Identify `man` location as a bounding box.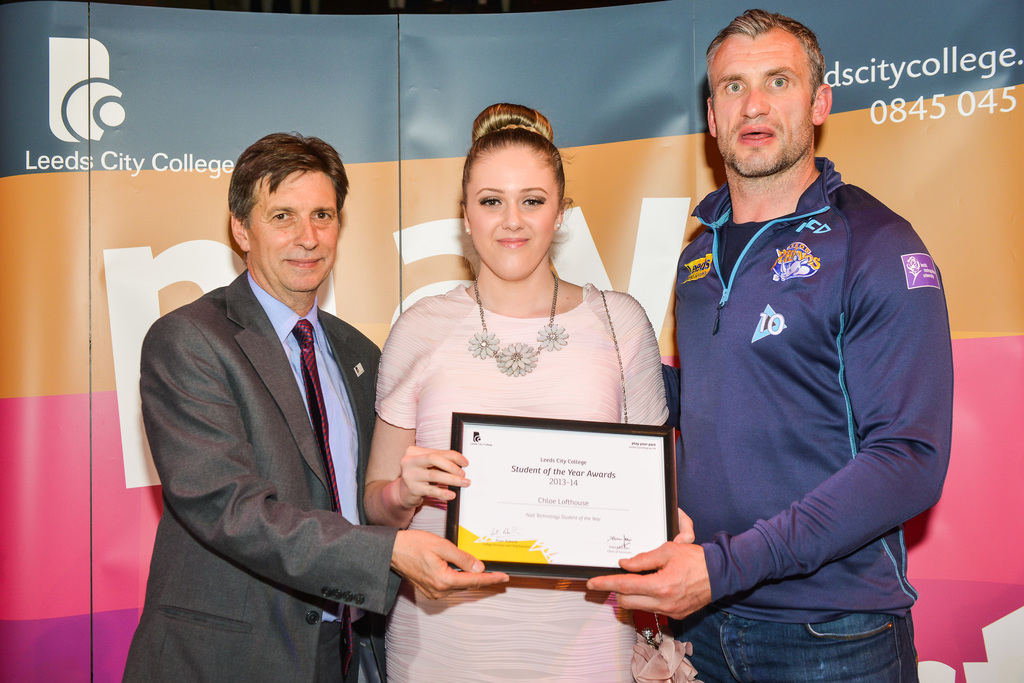
(left=575, top=7, right=962, bottom=682).
